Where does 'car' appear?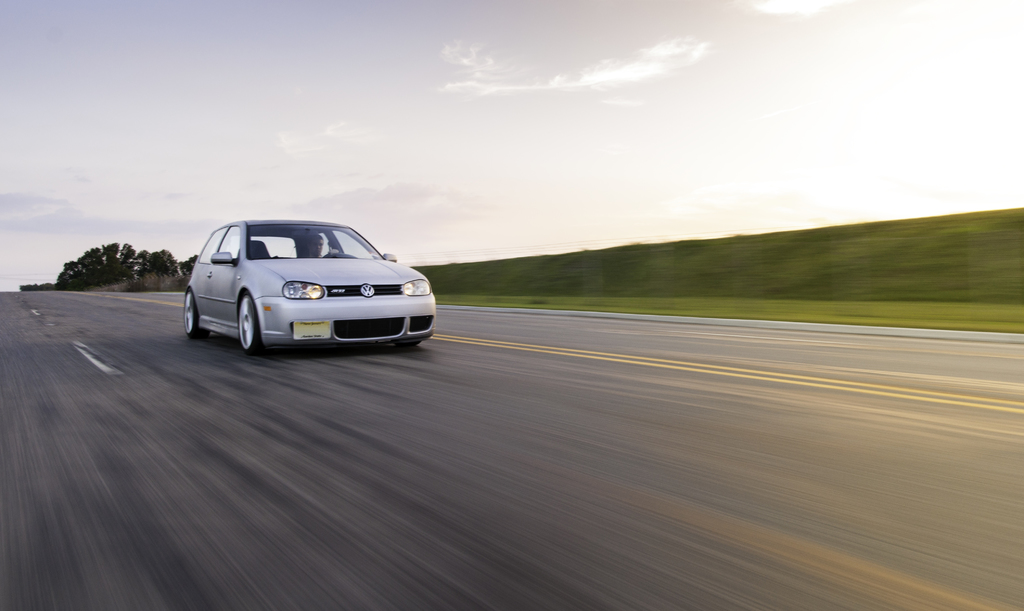
Appears at [left=172, top=216, right=436, bottom=364].
